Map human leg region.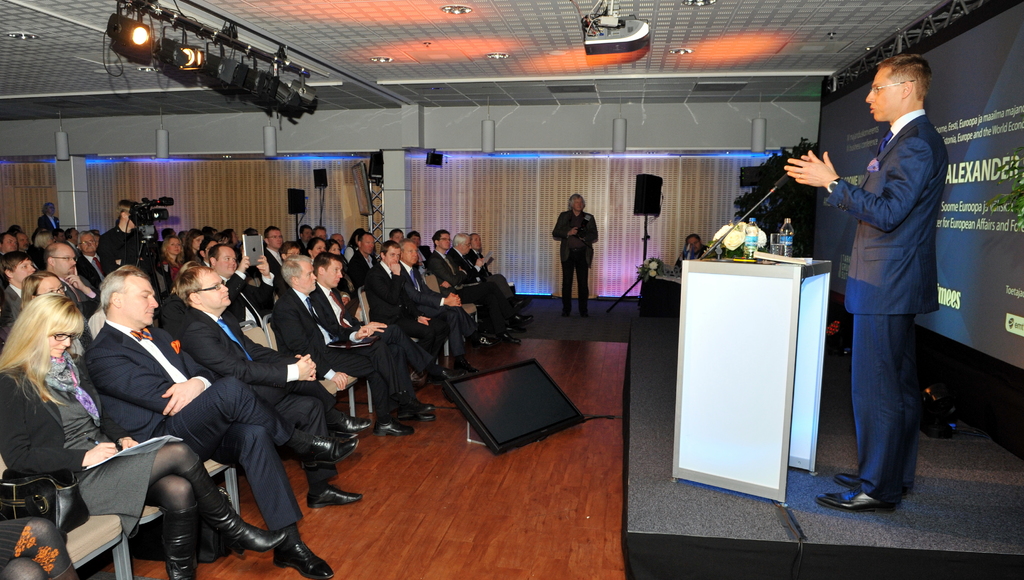
Mapped to bbox=(122, 445, 264, 572).
